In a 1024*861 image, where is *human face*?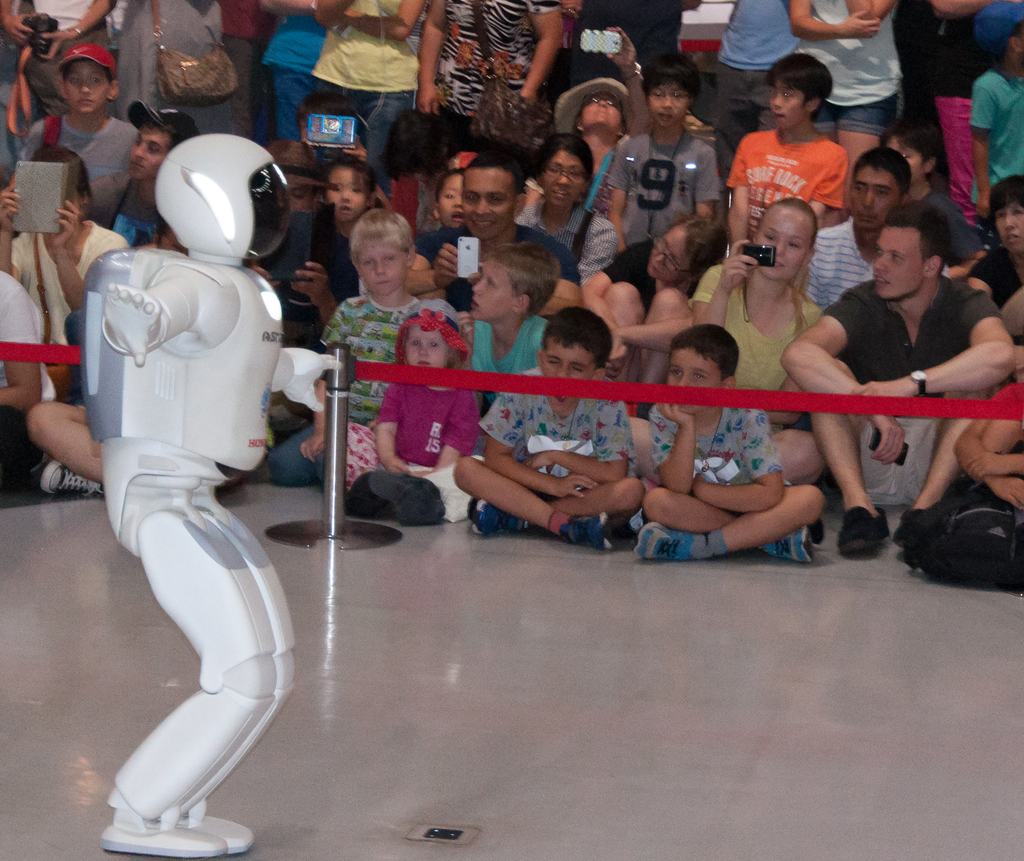
left=651, top=86, right=684, bottom=127.
